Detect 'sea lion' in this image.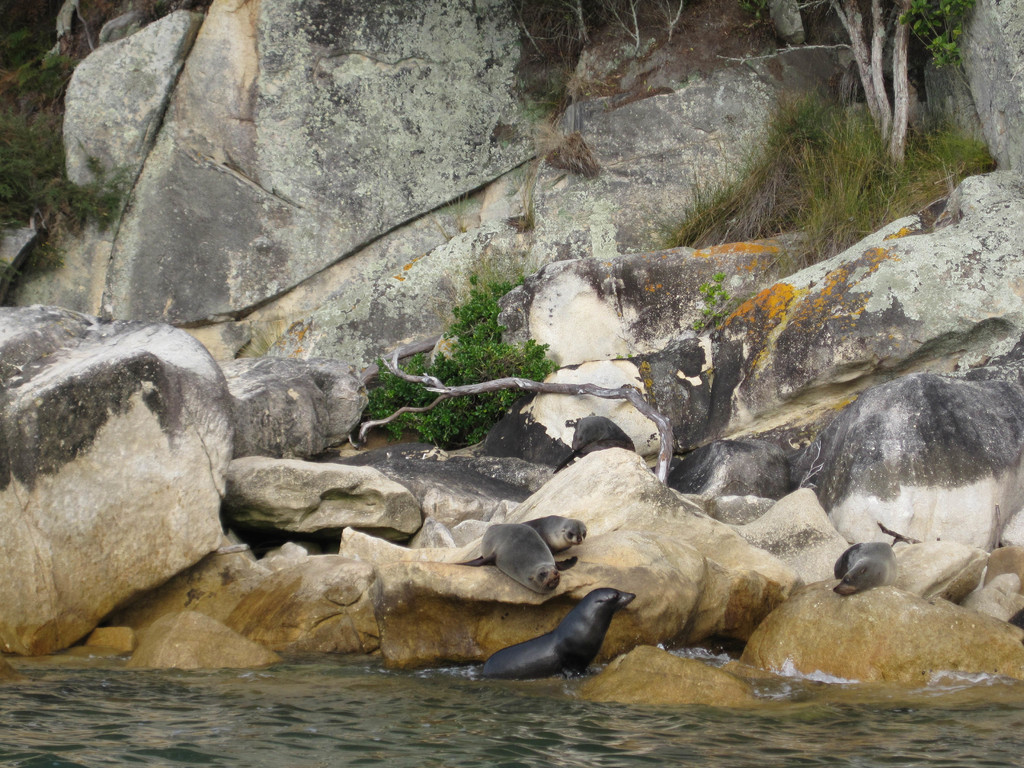
Detection: 471 585 630 682.
